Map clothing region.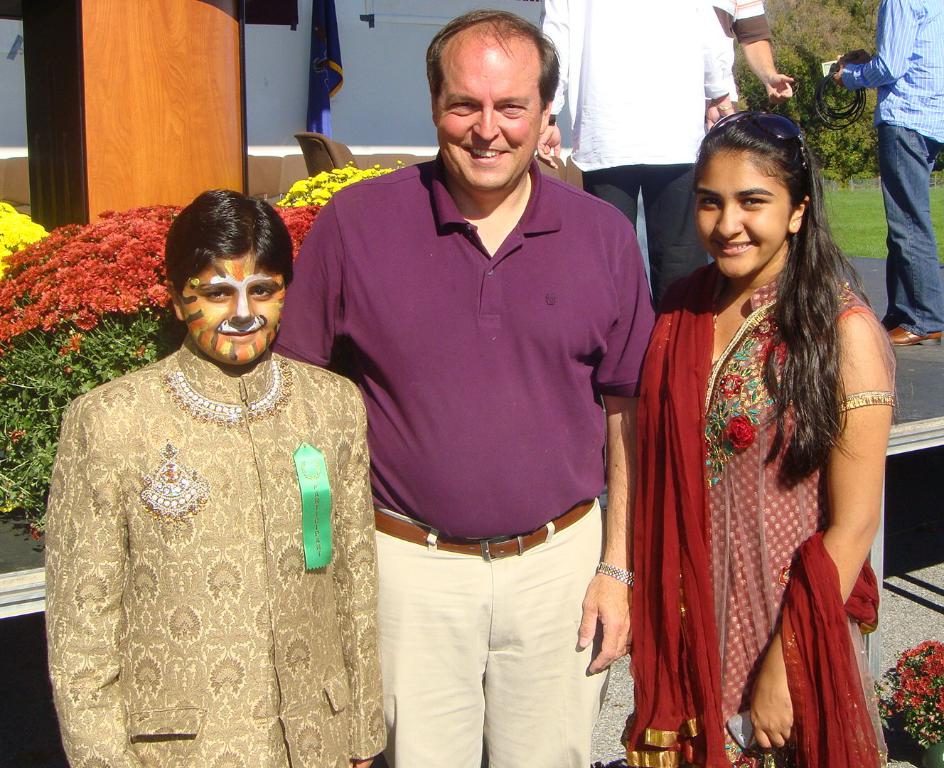
Mapped to detection(844, 0, 943, 338).
